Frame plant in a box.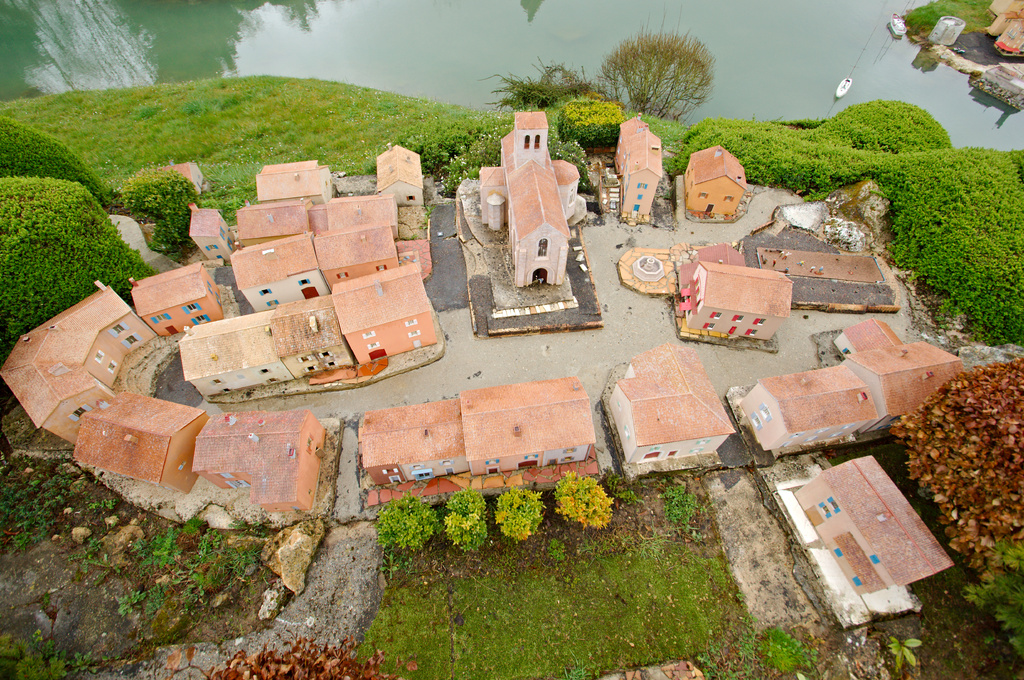
bbox=[657, 96, 1023, 348].
